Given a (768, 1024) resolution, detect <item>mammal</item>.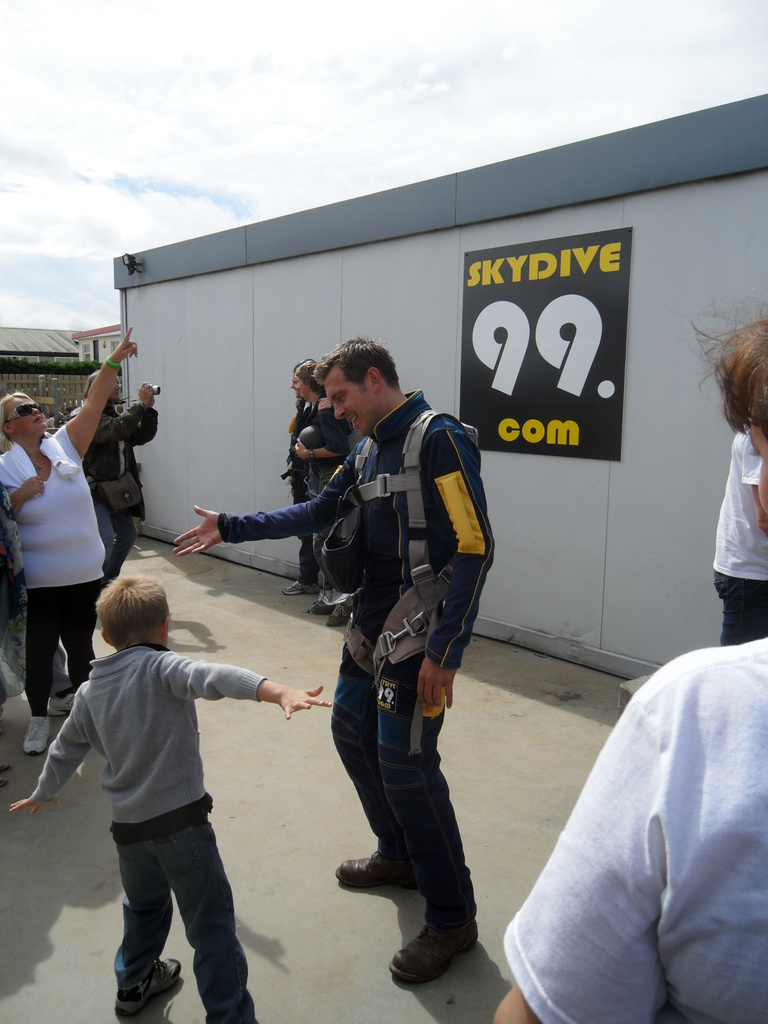
[170,337,499,986].
